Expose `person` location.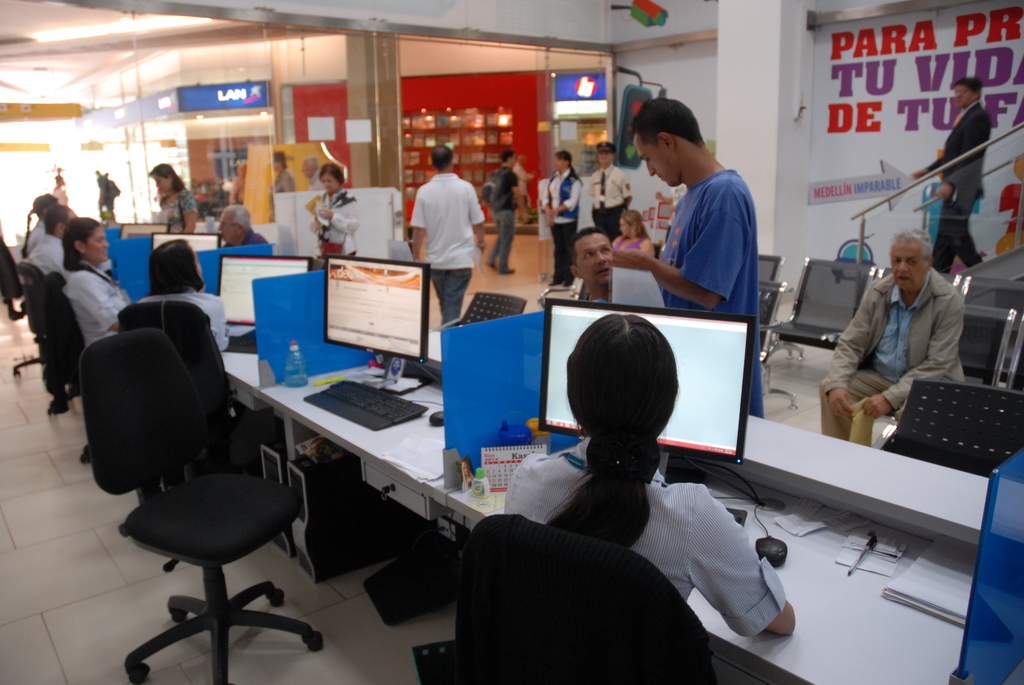
Exposed at (left=502, top=303, right=803, bottom=677).
